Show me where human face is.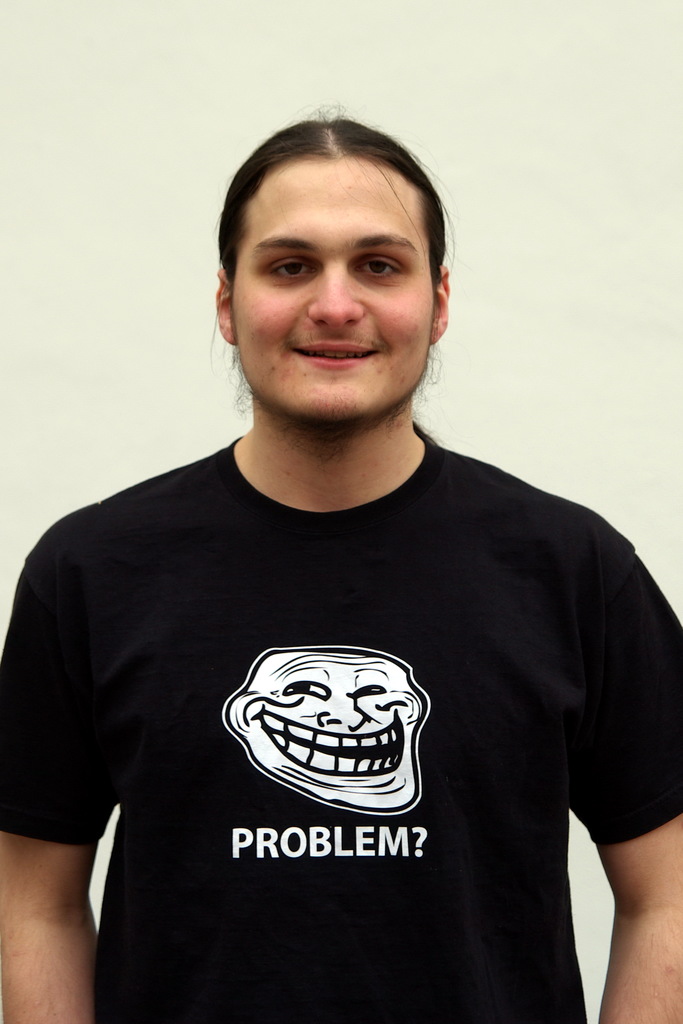
human face is at x1=221 y1=645 x2=428 y2=808.
